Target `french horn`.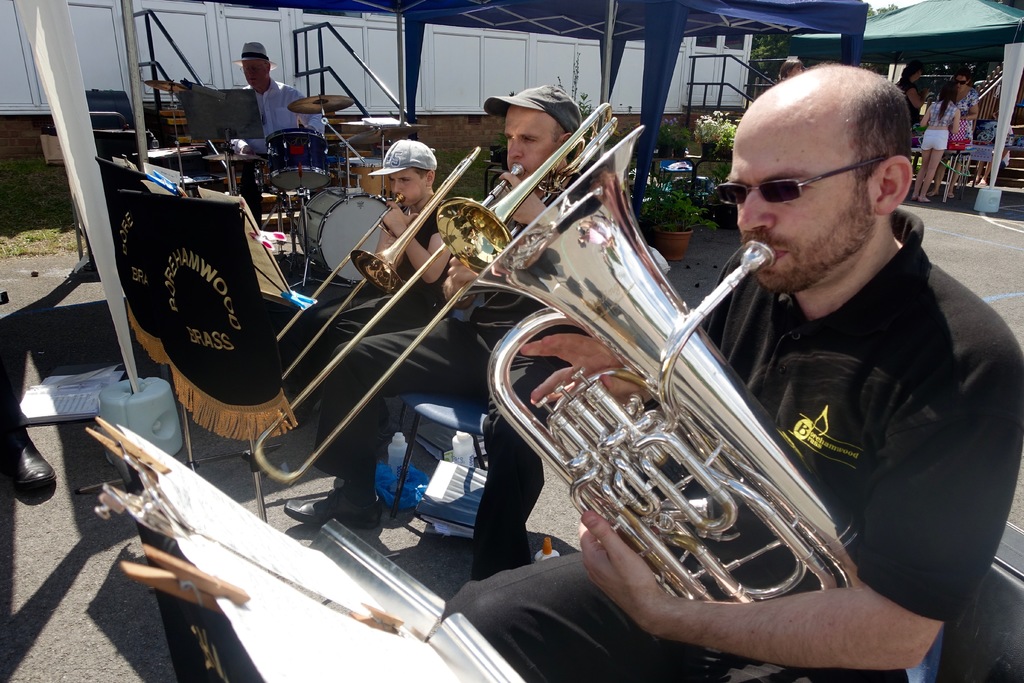
Target region: bbox=(255, 145, 485, 388).
